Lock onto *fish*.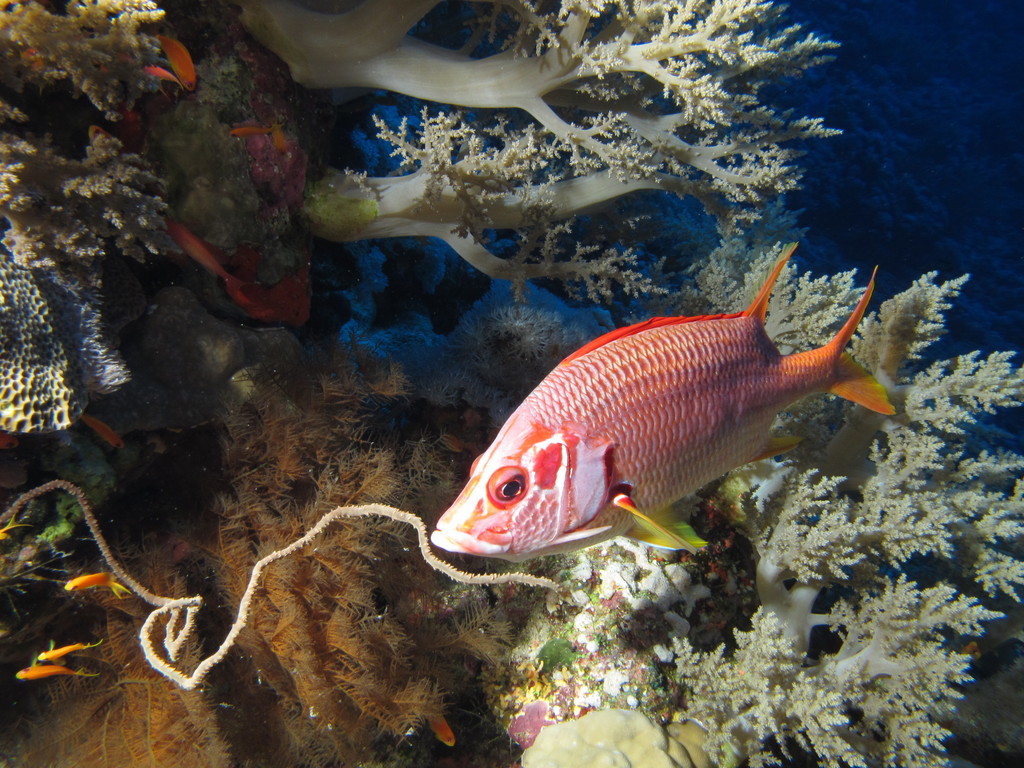
Locked: (left=139, top=61, right=185, bottom=94).
